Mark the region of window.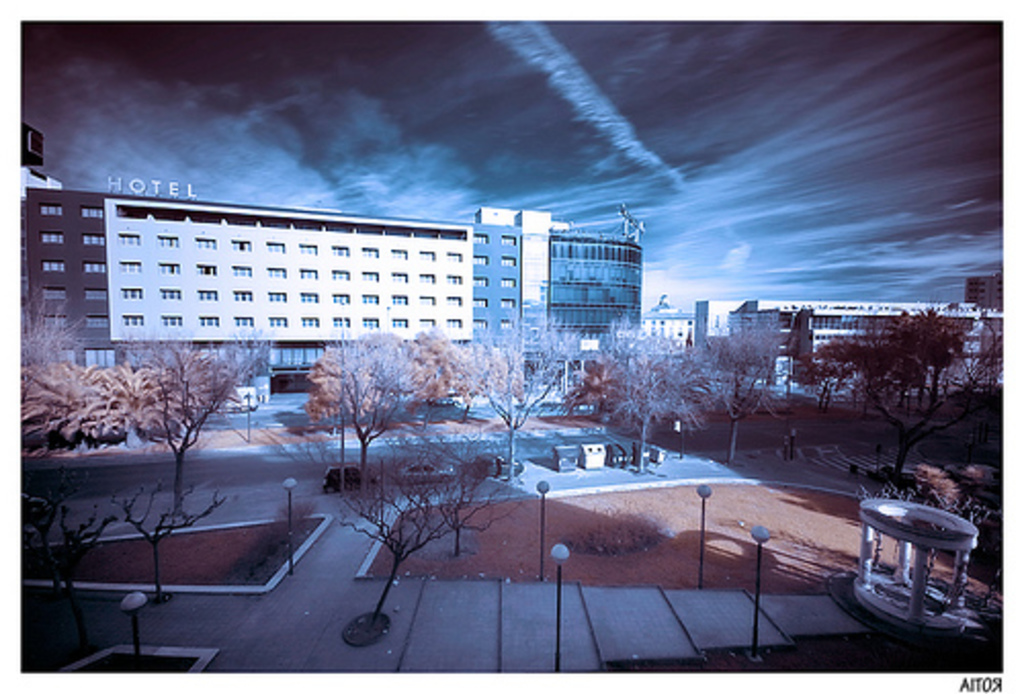
Region: [444, 250, 465, 264].
